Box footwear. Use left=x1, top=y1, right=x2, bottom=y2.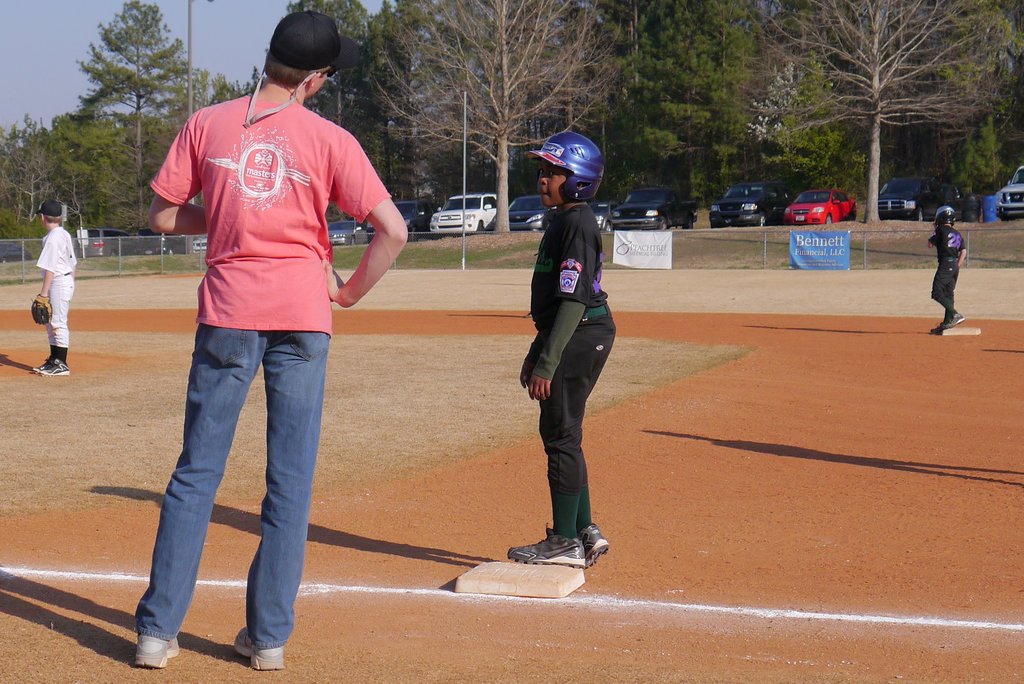
left=232, top=626, right=285, bottom=671.
